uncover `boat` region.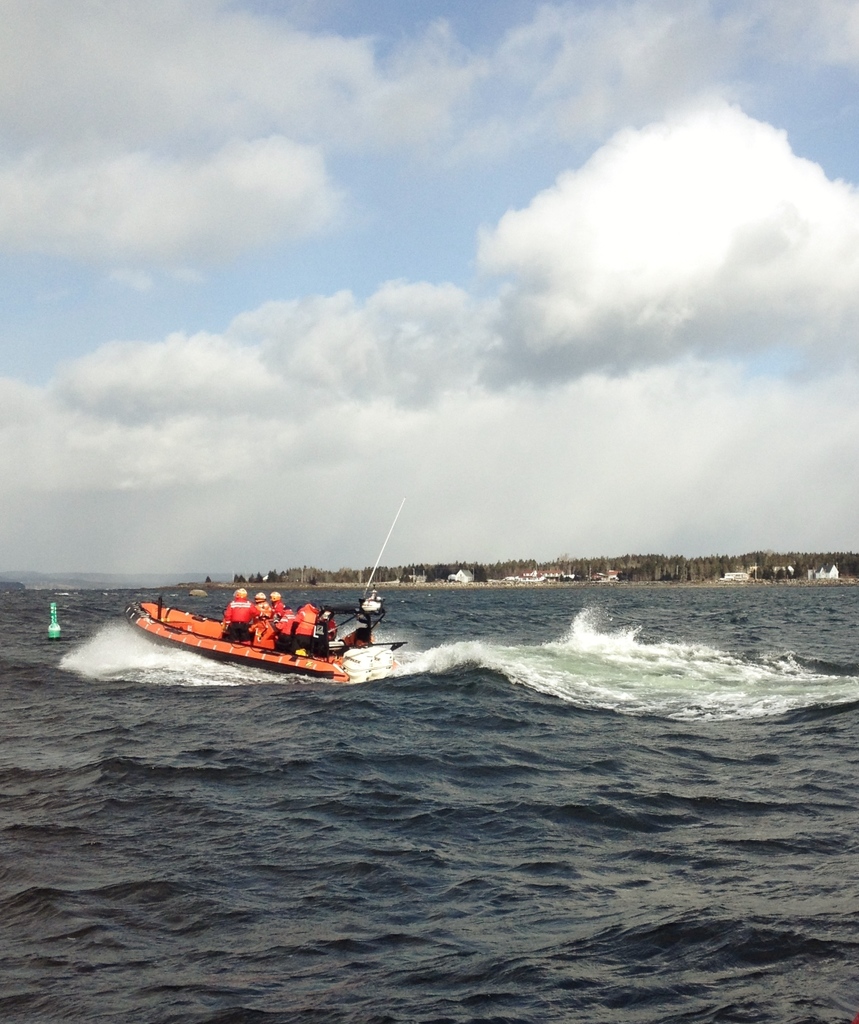
Uncovered: 354:495:406:612.
